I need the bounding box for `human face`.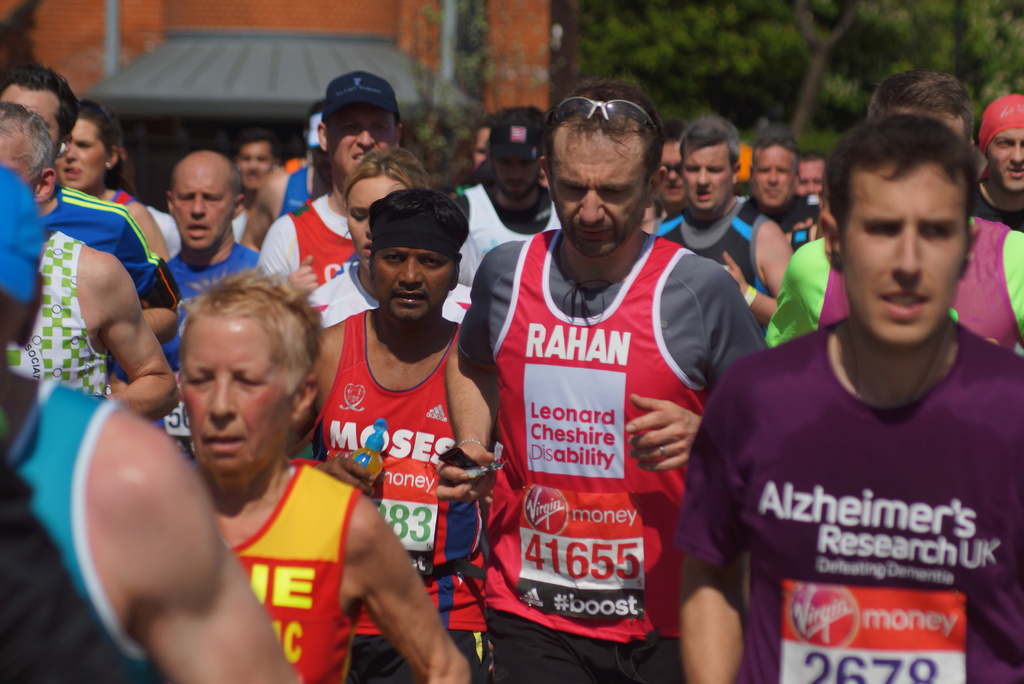
Here it is: bbox(492, 156, 540, 196).
